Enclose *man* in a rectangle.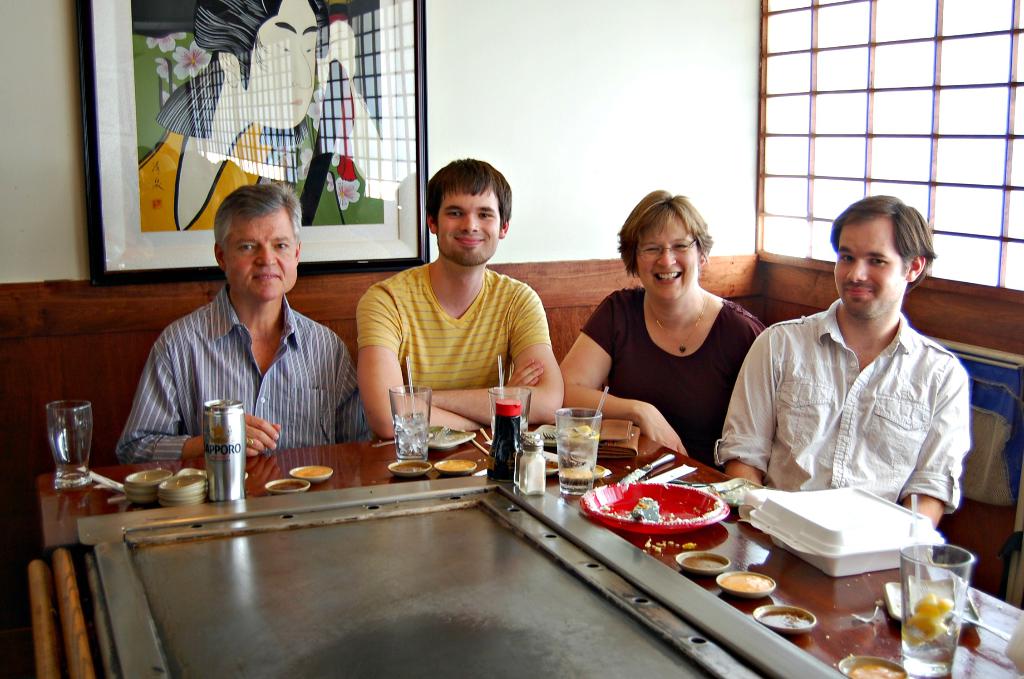
bbox=[110, 183, 368, 456].
